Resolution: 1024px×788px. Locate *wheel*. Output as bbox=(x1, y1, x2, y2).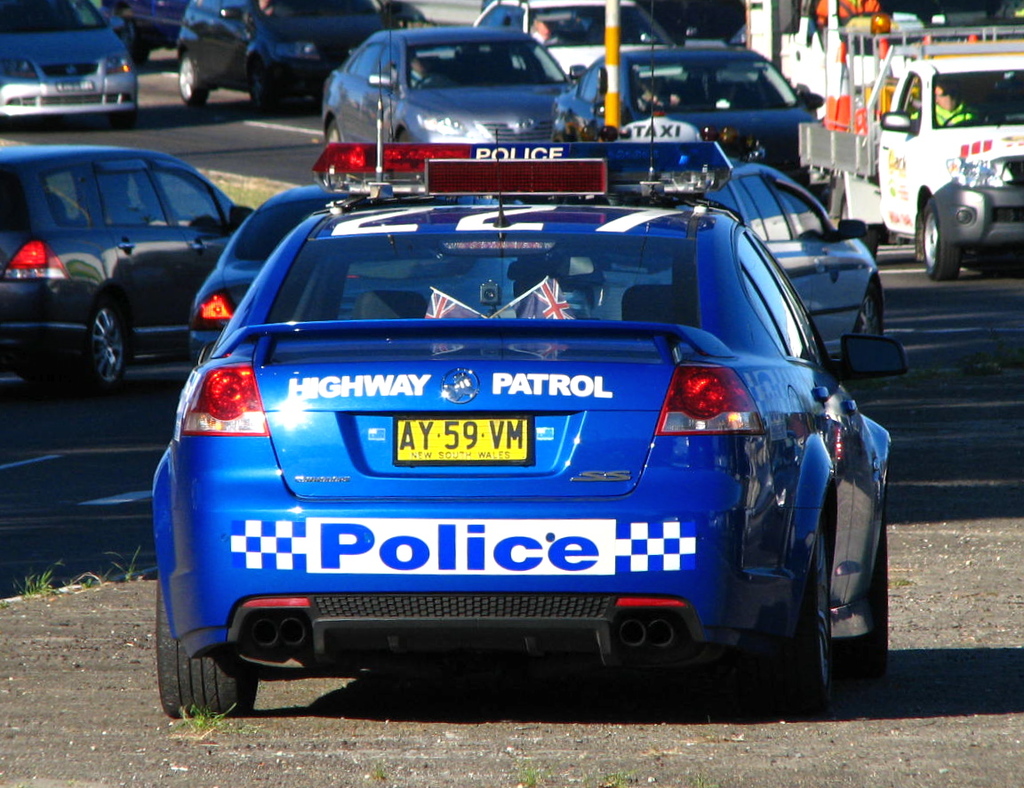
bbox=(157, 567, 259, 720).
